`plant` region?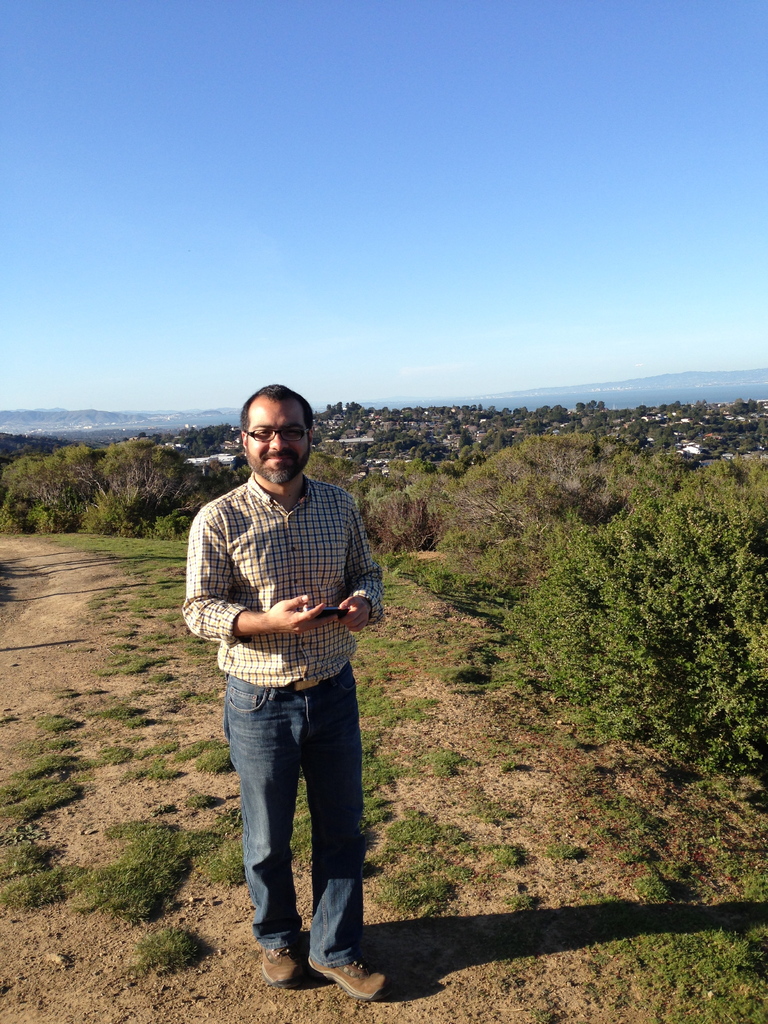
l=150, t=666, r=177, b=684
